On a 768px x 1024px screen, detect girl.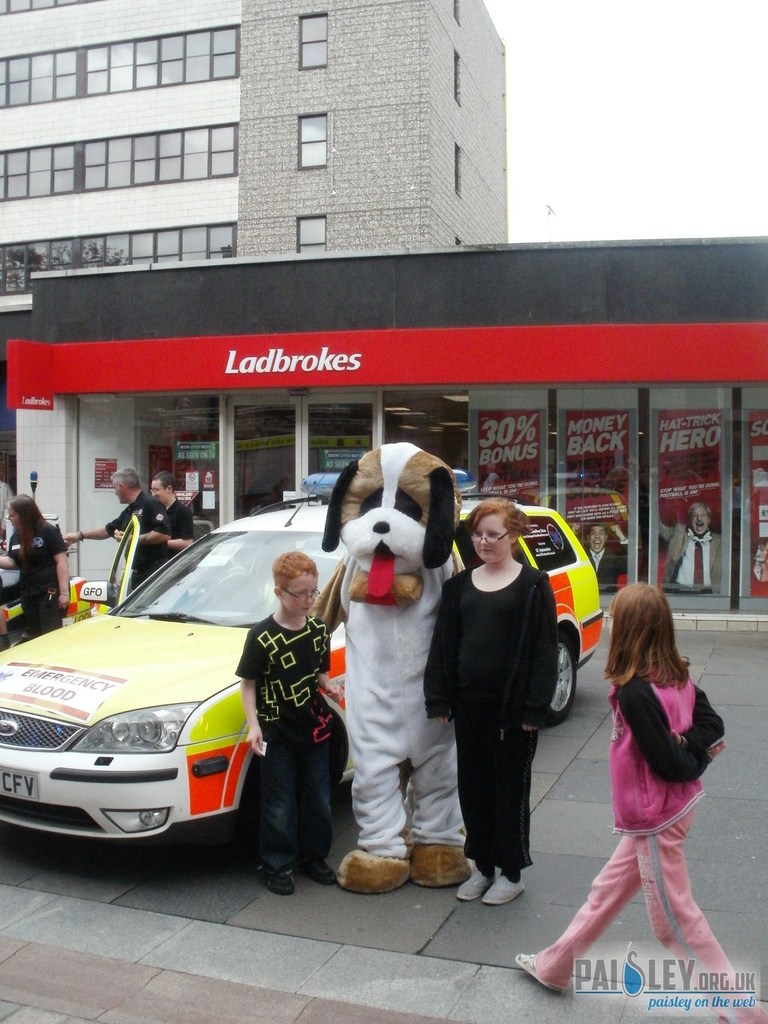
[left=0, top=494, right=70, bottom=640].
